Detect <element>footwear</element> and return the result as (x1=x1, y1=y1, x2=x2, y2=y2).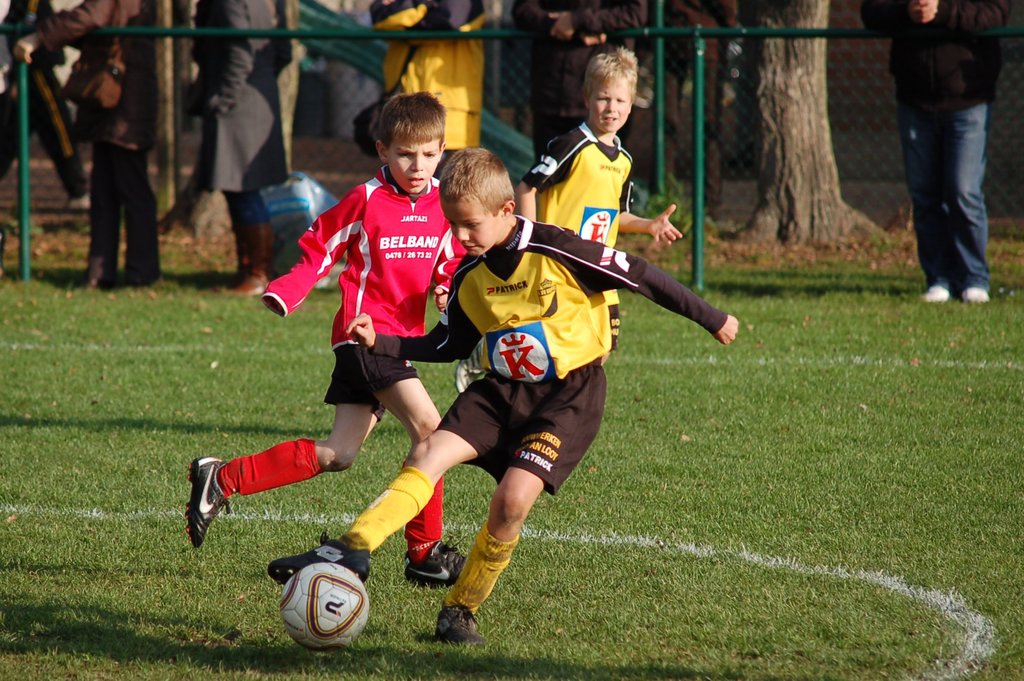
(x1=431, y1=604, x2=489, y2=648).
